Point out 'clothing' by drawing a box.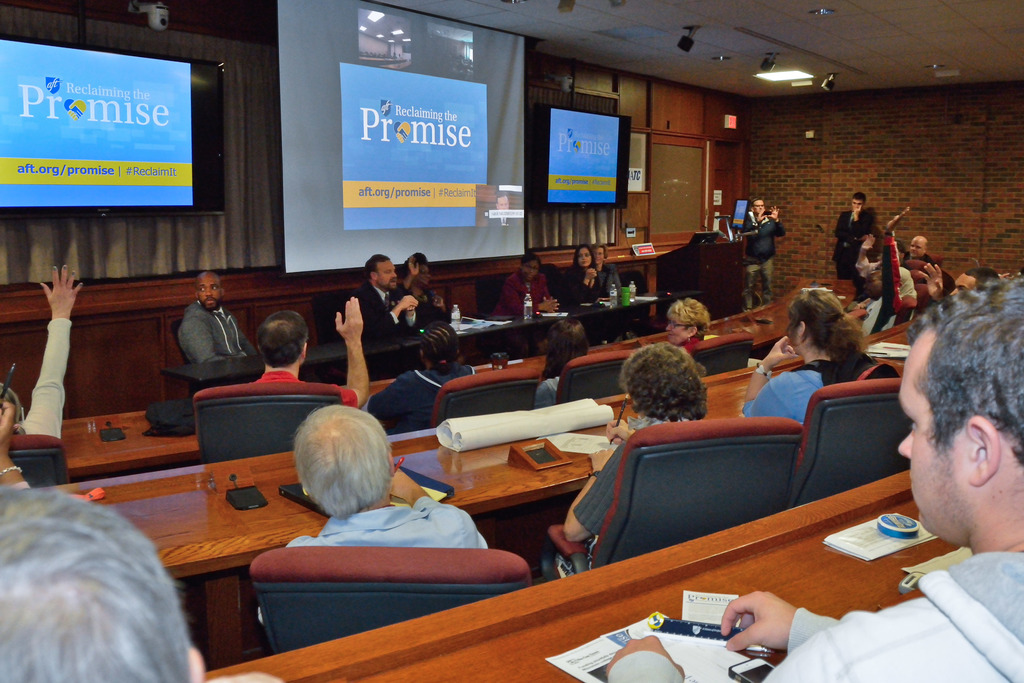
detection(21, 319, 79, 436).
